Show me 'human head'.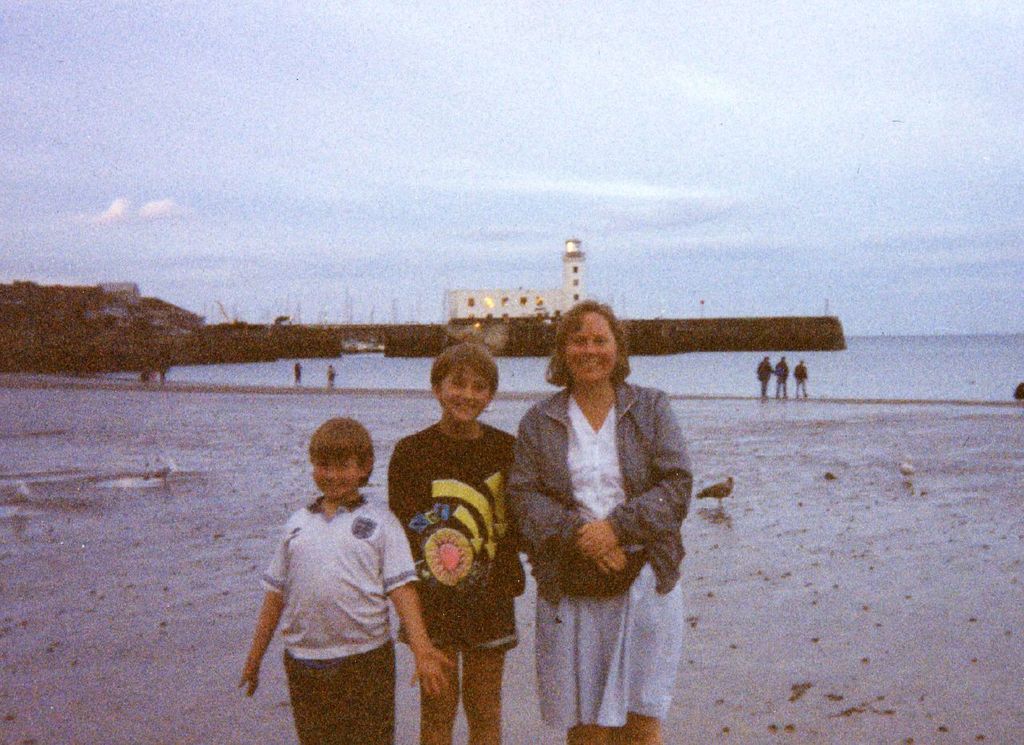
'human head' is here: bbox=(561, 306, 637, 391).
